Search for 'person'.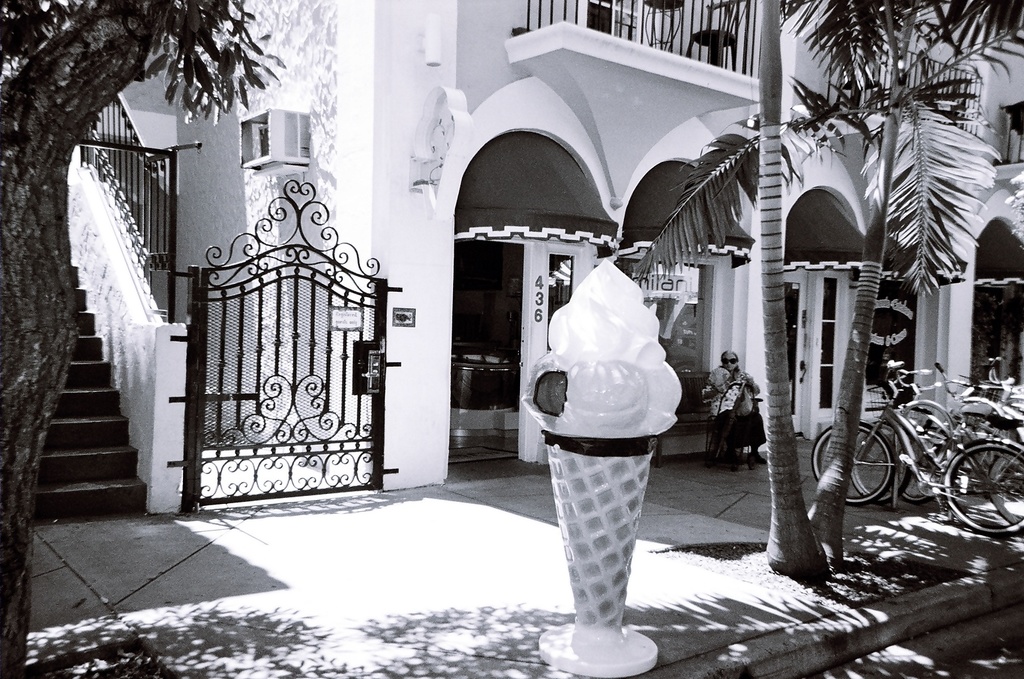
Found at 712,350,761,487.
